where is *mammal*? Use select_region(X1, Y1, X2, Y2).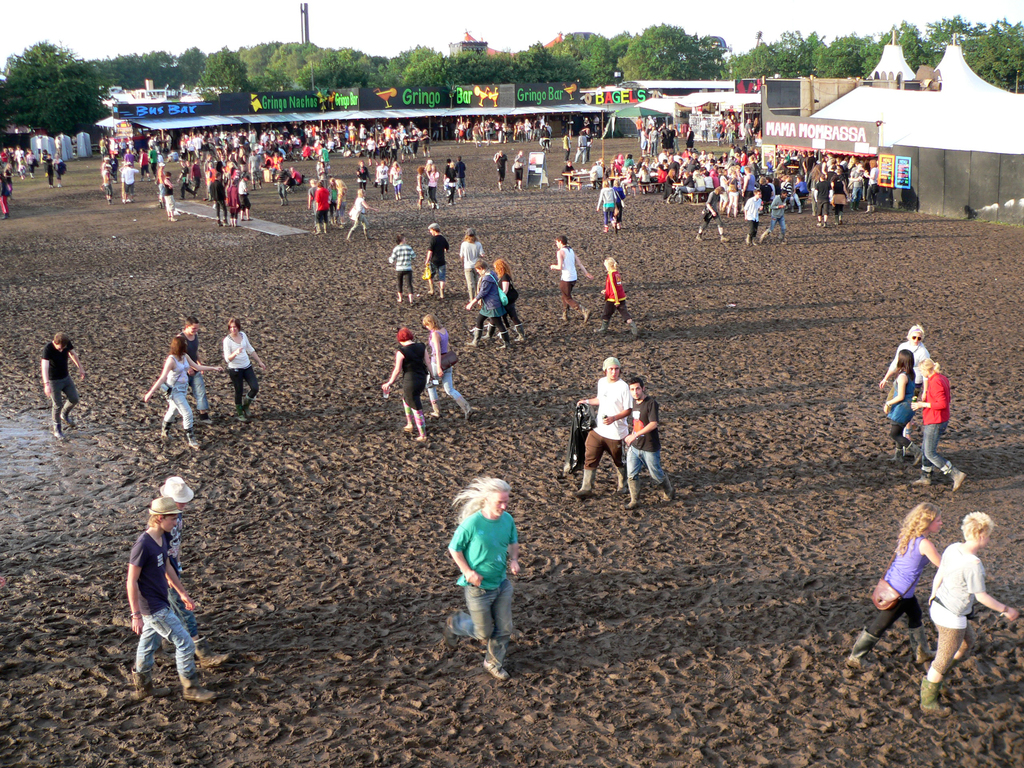
select_region(622, 372, 676, 507).
